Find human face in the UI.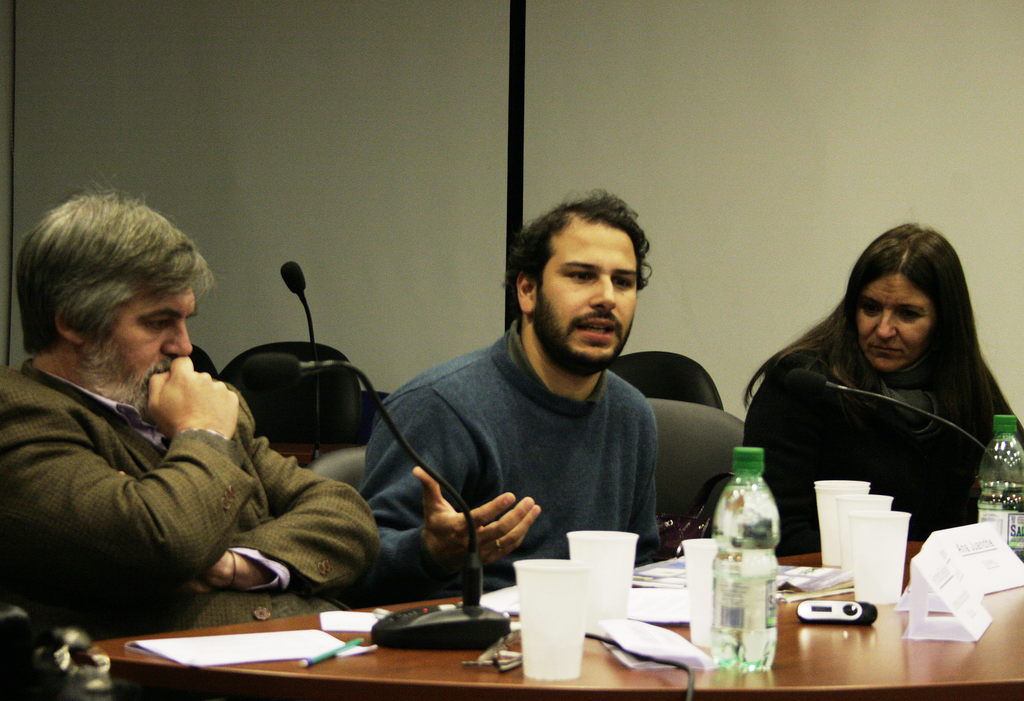
UI element at x1=81, y1=274, x2=199, y2=412.
